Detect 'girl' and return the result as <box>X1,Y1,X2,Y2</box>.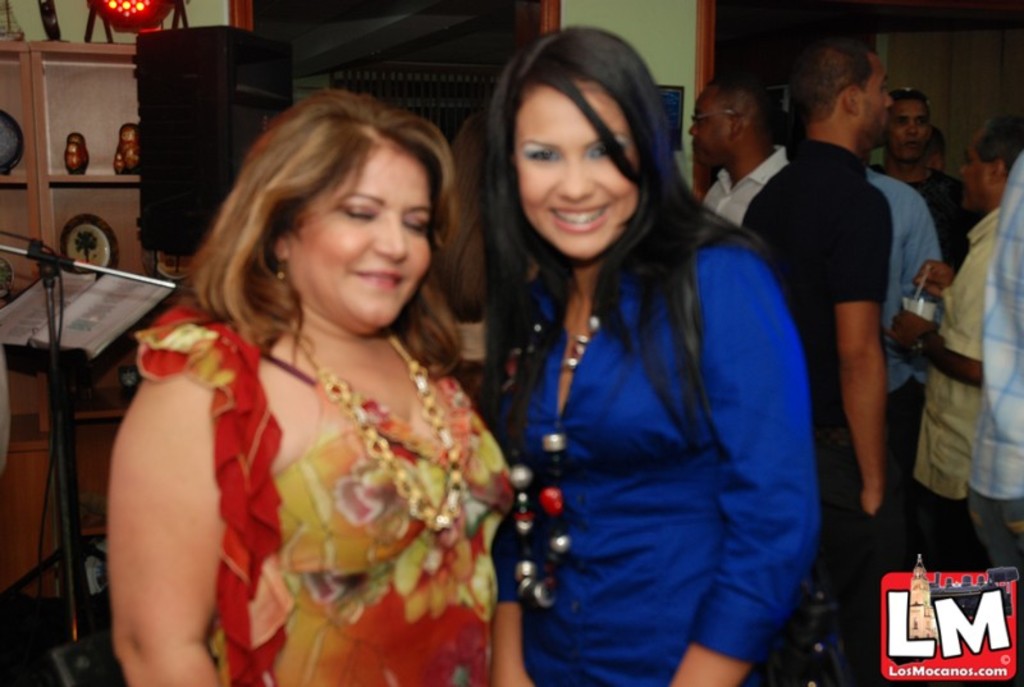
<box>109,91,507,686</box>.
